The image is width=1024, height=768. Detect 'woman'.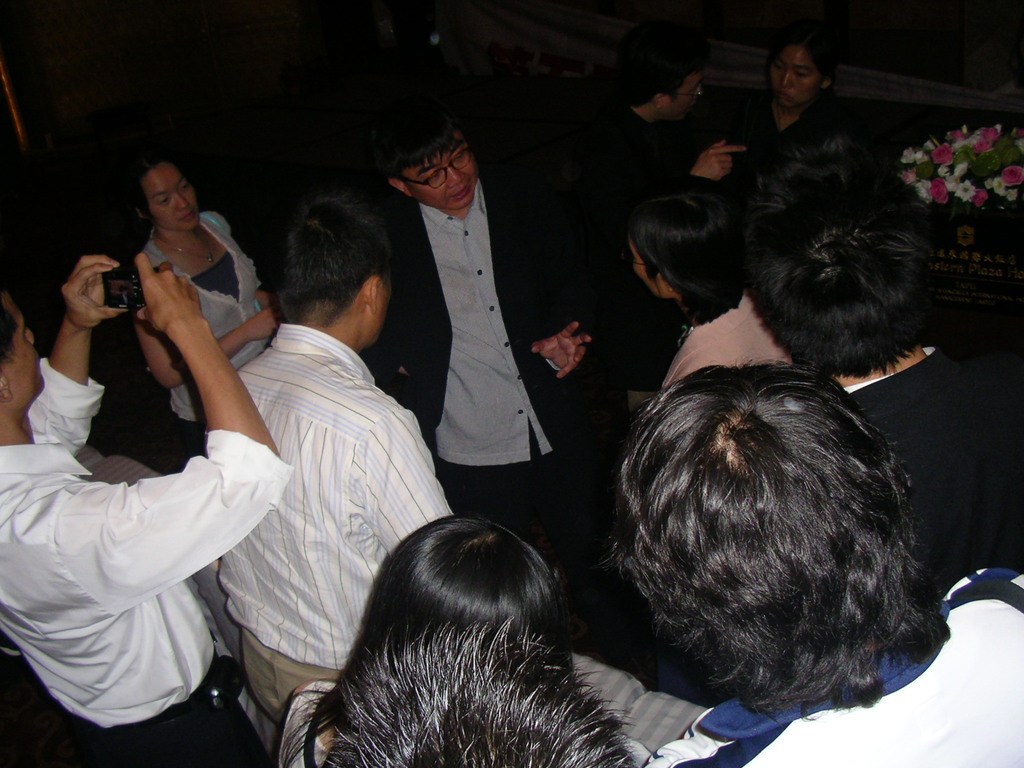
Detection: rect(721, 21, 848, 189).
